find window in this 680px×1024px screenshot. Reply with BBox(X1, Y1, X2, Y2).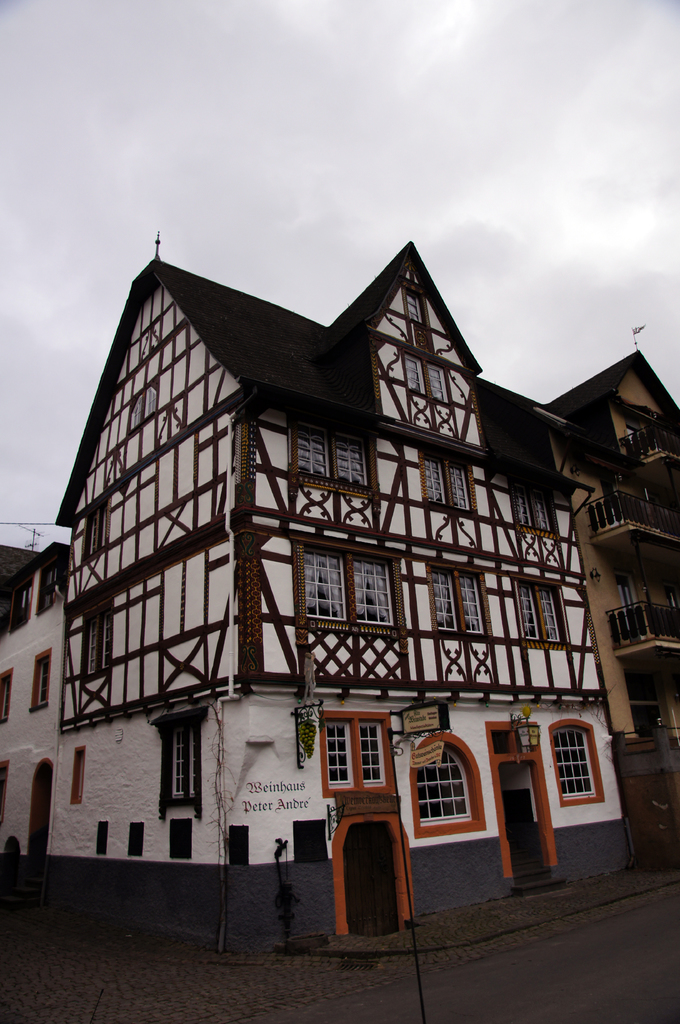
BBox(319, 717, 384, 791).
